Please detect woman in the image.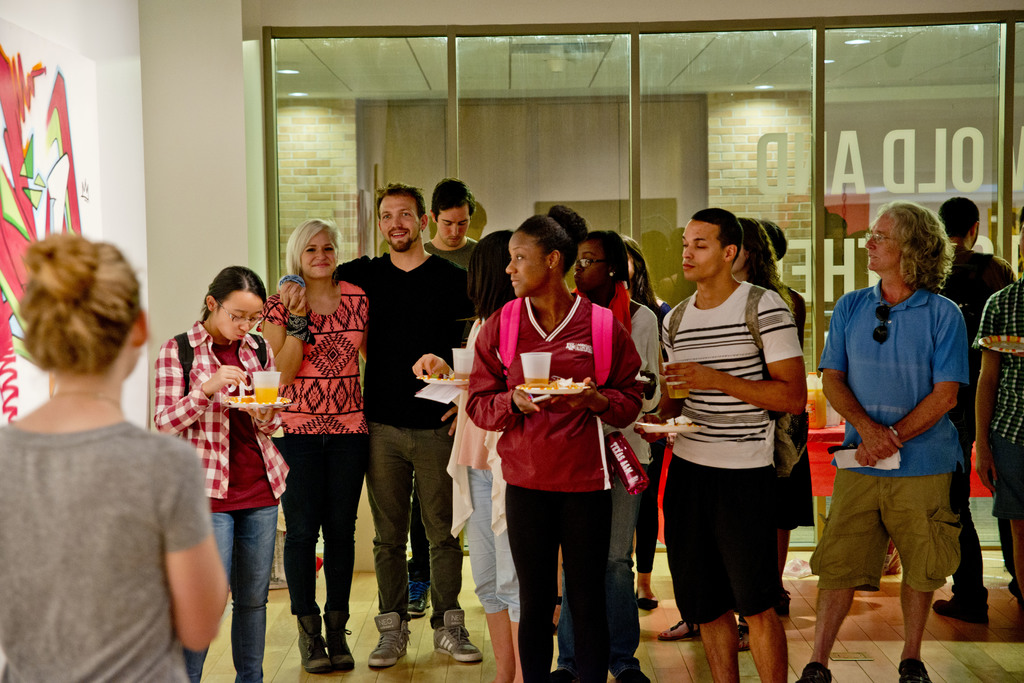
[152,266,292,682].
